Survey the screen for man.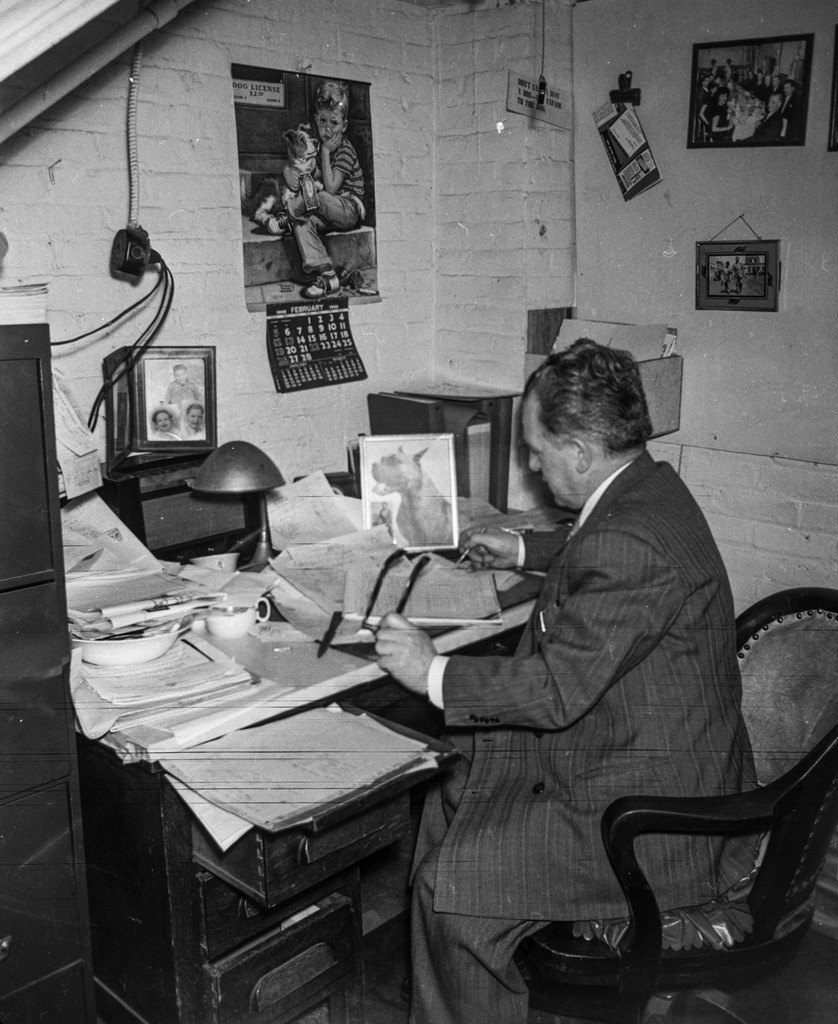
Survey found: region(360, 336, 750, 1023).
